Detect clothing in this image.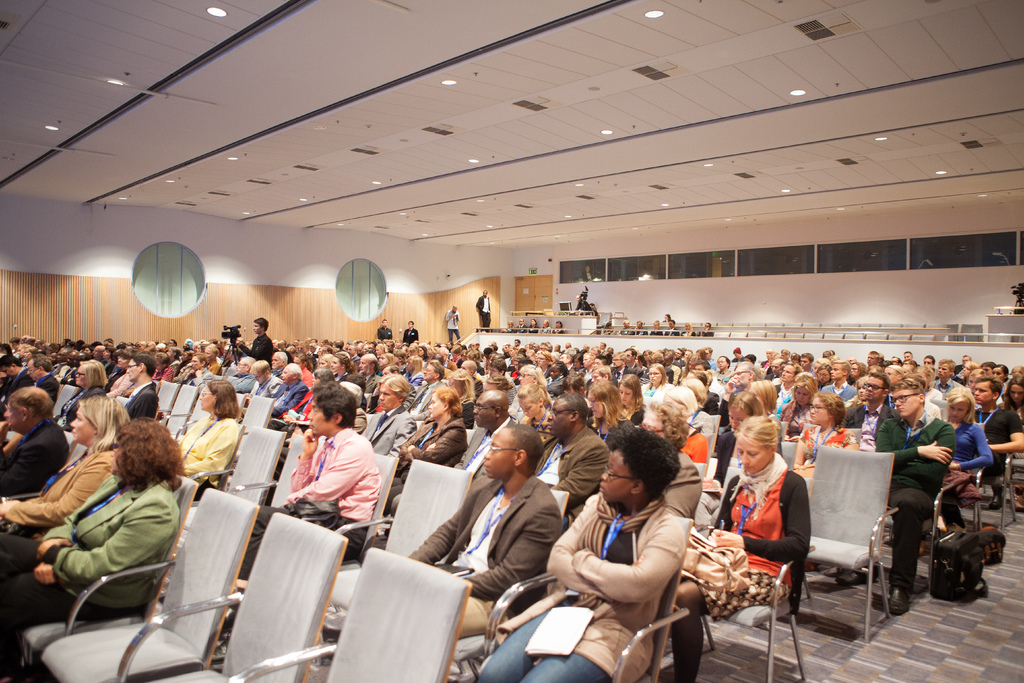
Detection: {"left": 1, "top": 447, "right": 120, "bottom": 537}.
